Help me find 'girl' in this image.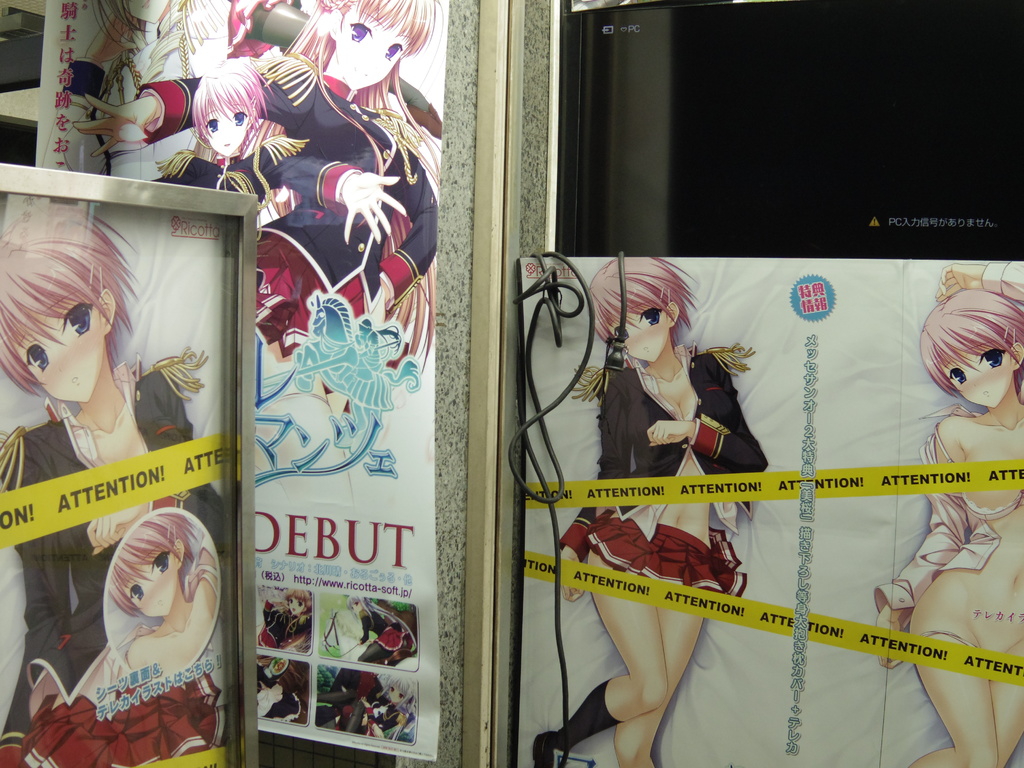
Found it: region(73, 0, 438, 504).
